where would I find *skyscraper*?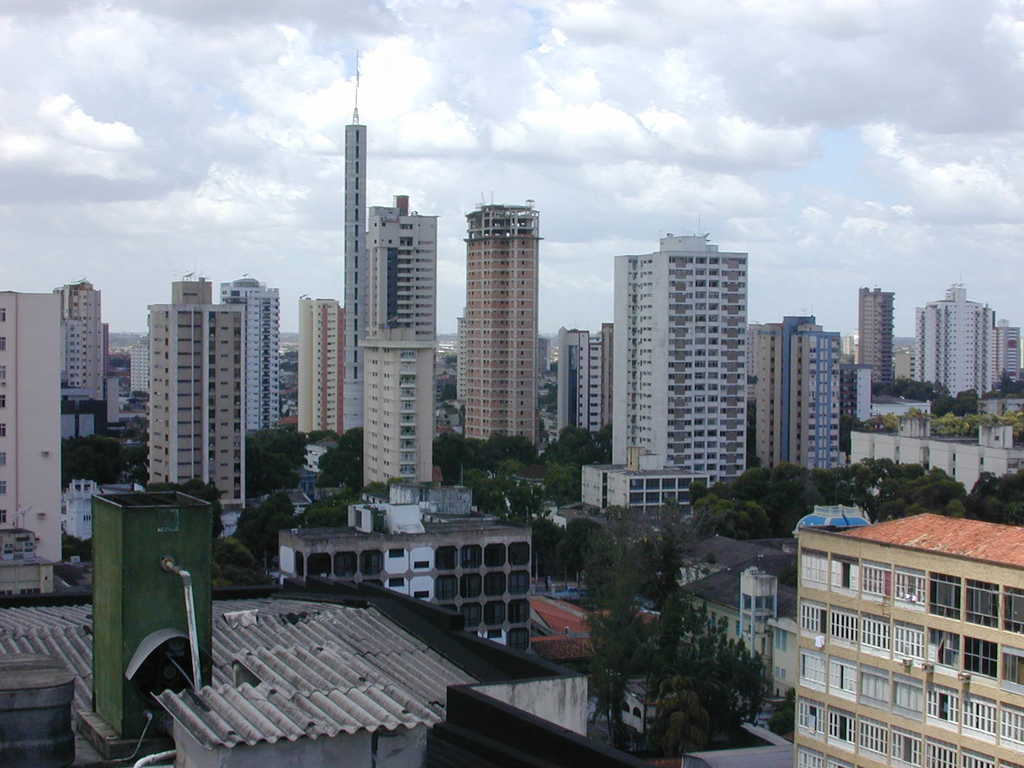
At 576:218:749:521.
